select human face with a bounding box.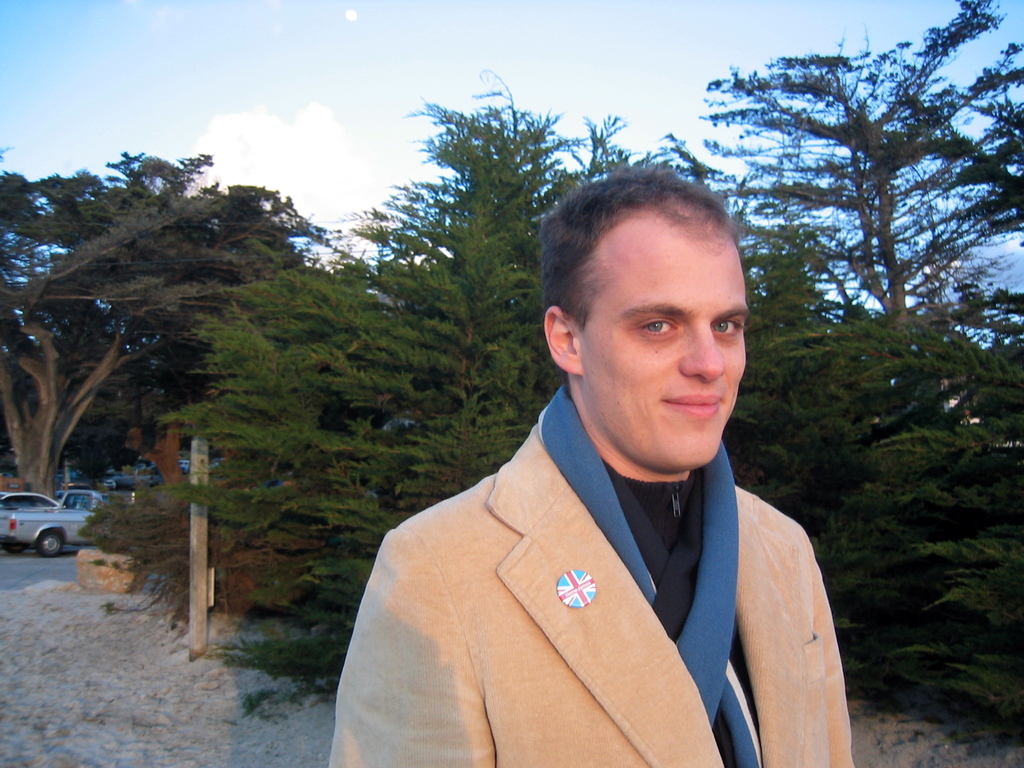
box=[576, 208, 740, 482].
